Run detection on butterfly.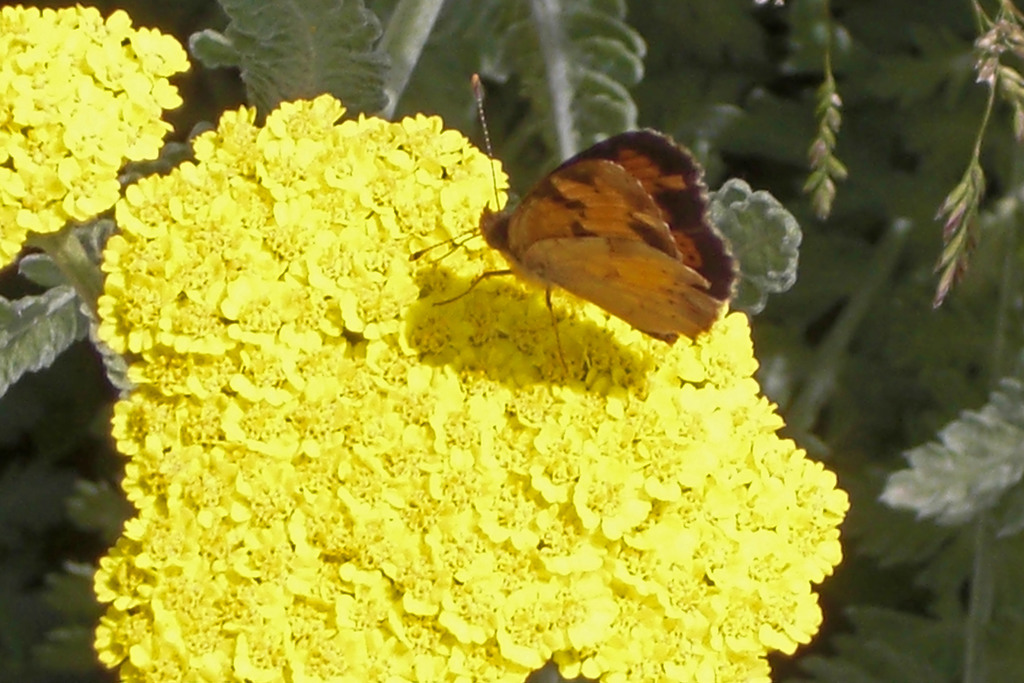
Result: pyautogui.locateOnScreen(477, 113, 762, 355).
